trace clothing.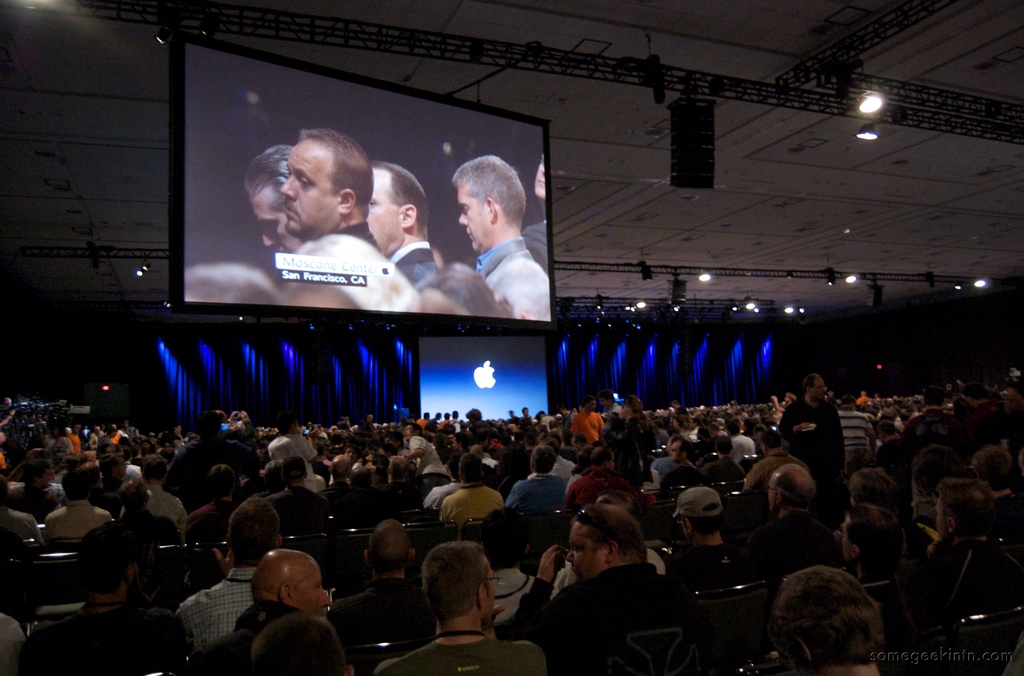
Traced to (left=442, top=483, right=511, bottom=529).
